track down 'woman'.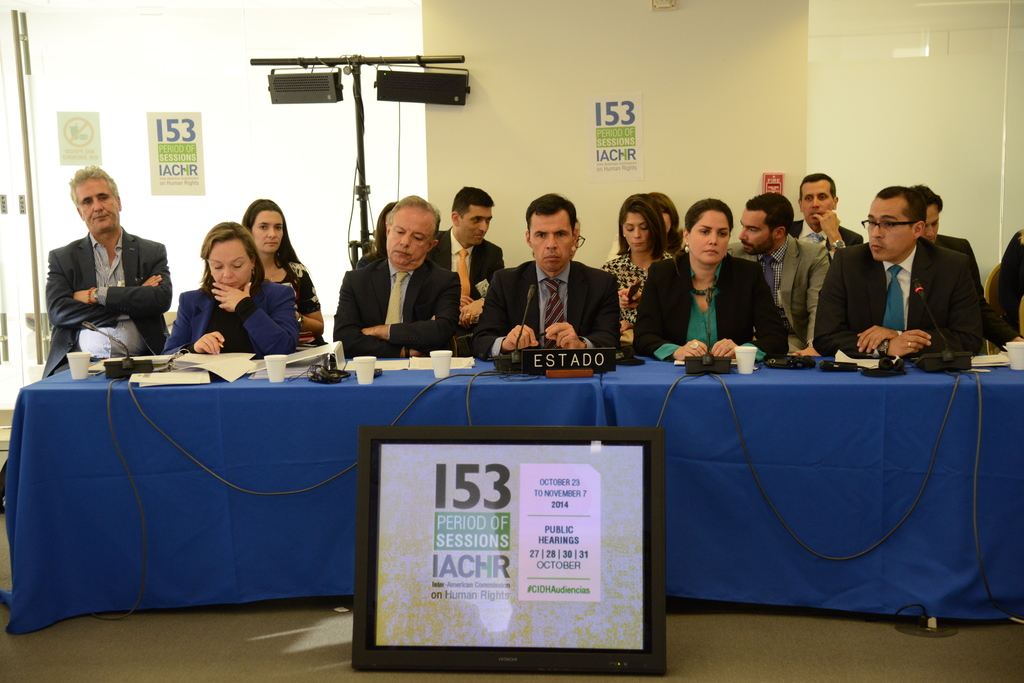
Tracked to crop(601, 198, 675, 348).
